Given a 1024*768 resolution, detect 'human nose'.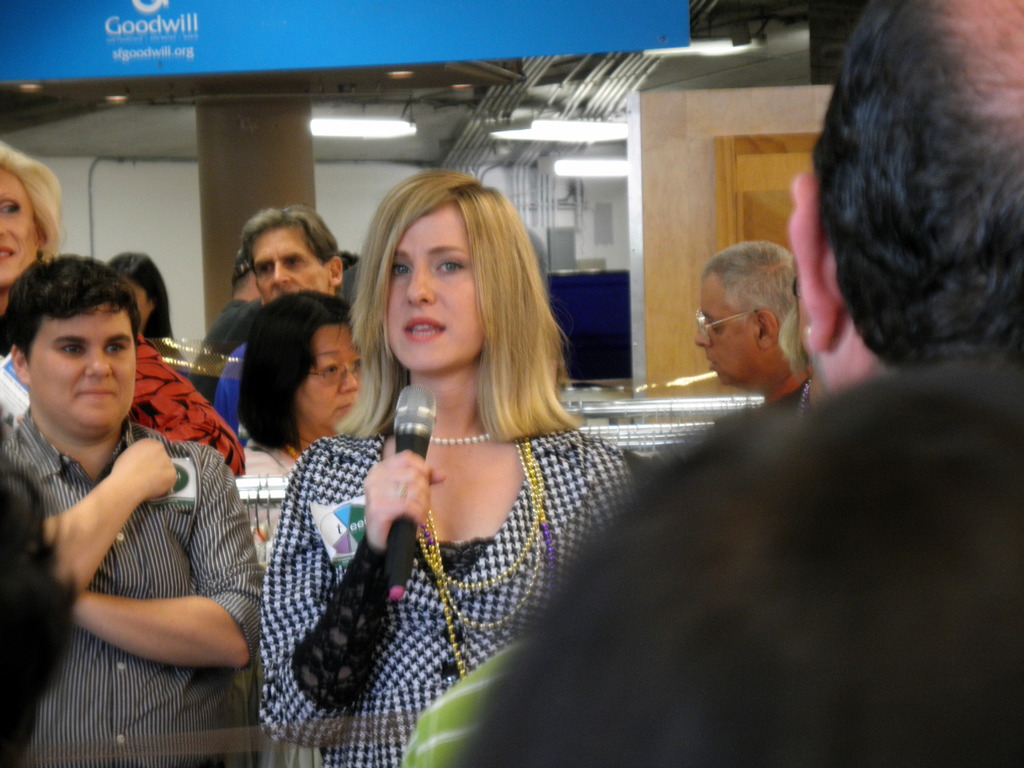
(404,272,433,305).
